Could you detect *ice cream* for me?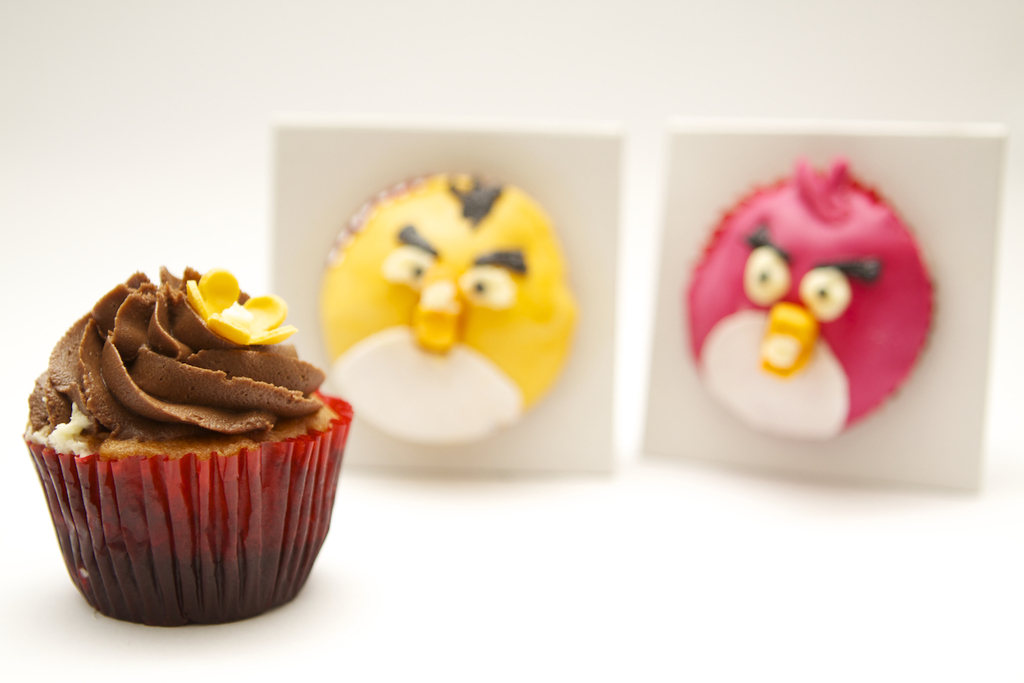
Detection result: [27,263,335,459].
